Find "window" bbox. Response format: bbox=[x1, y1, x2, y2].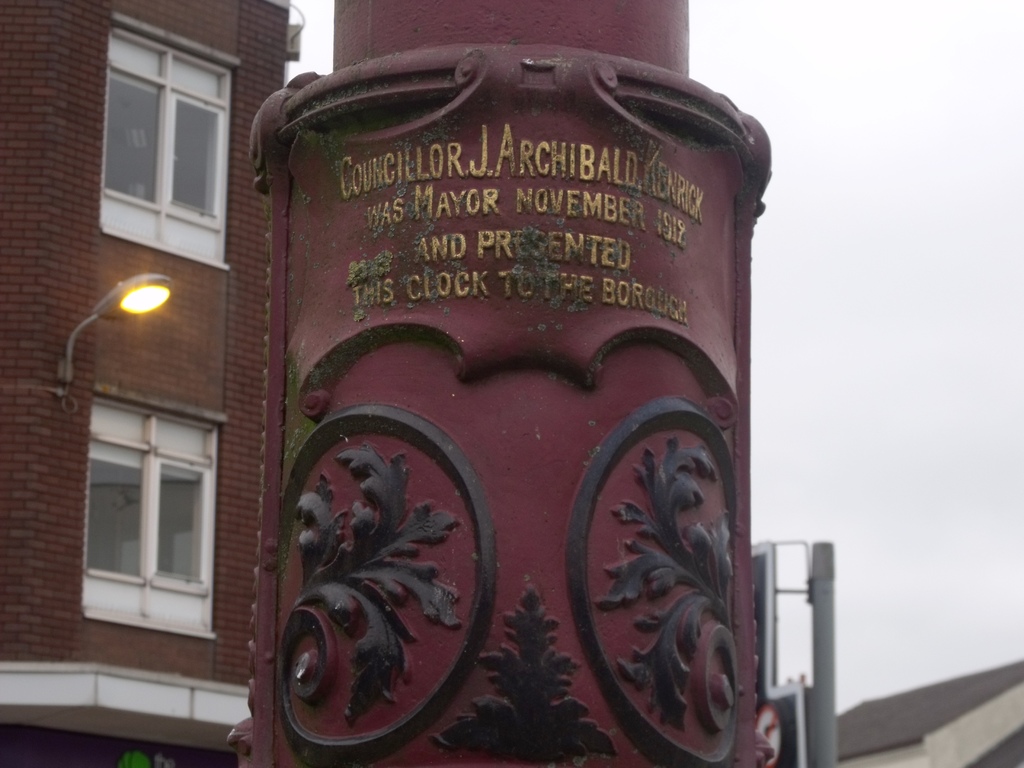
bbox=[56, 388, 223, 638].
